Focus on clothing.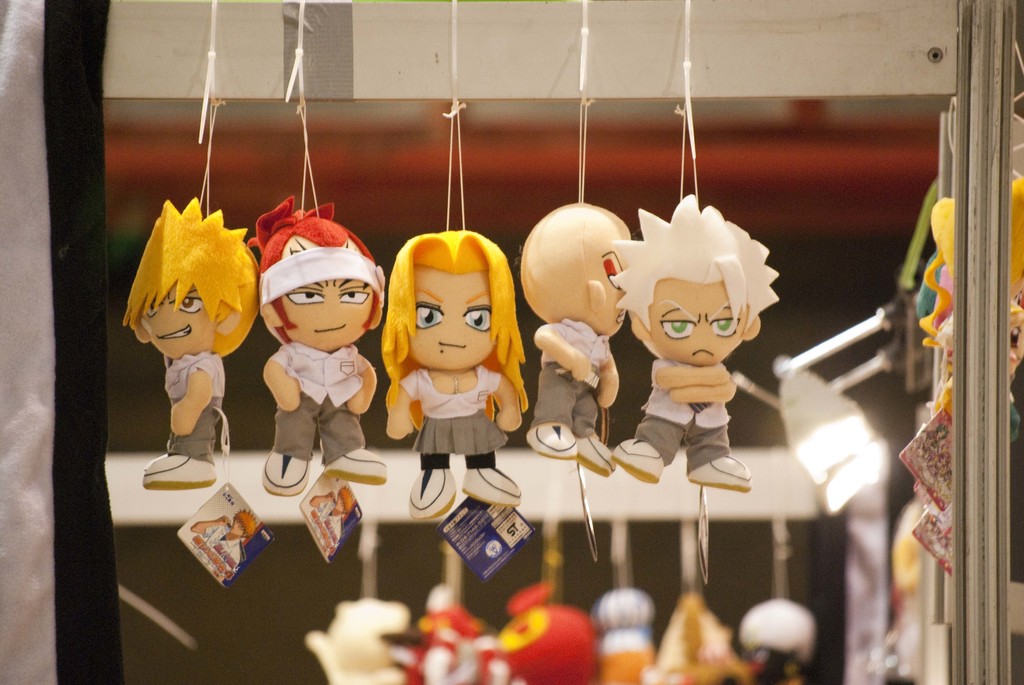
Focused at (x1=162, y1=356, x2=234, y2=463).
